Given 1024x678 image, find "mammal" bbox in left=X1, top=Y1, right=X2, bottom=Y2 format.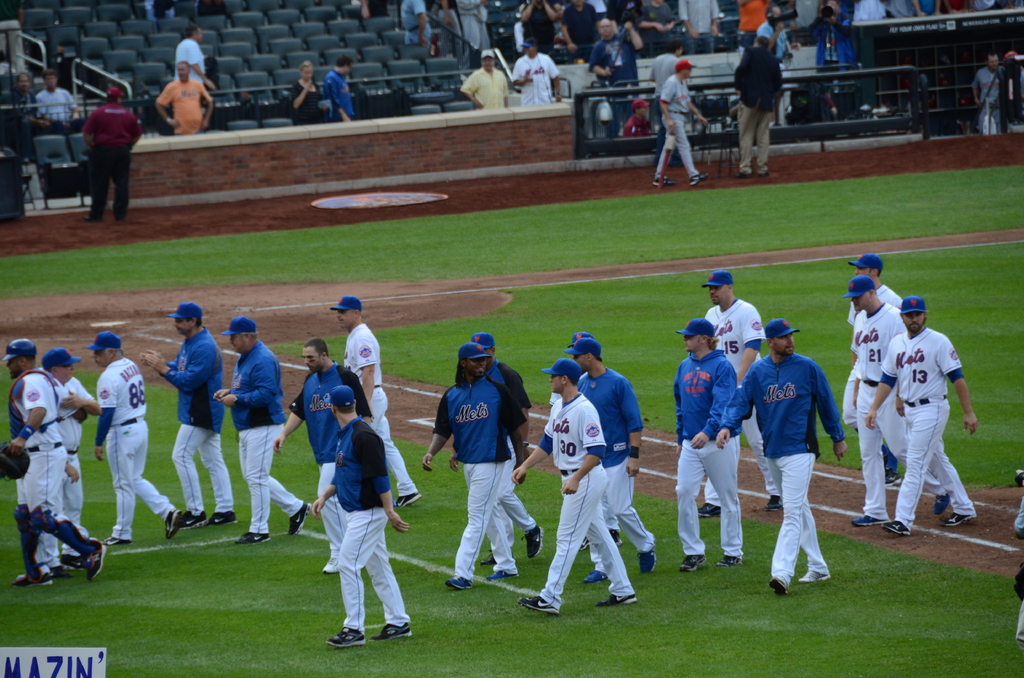
left=517, top=357, right=638, bottom=615.
